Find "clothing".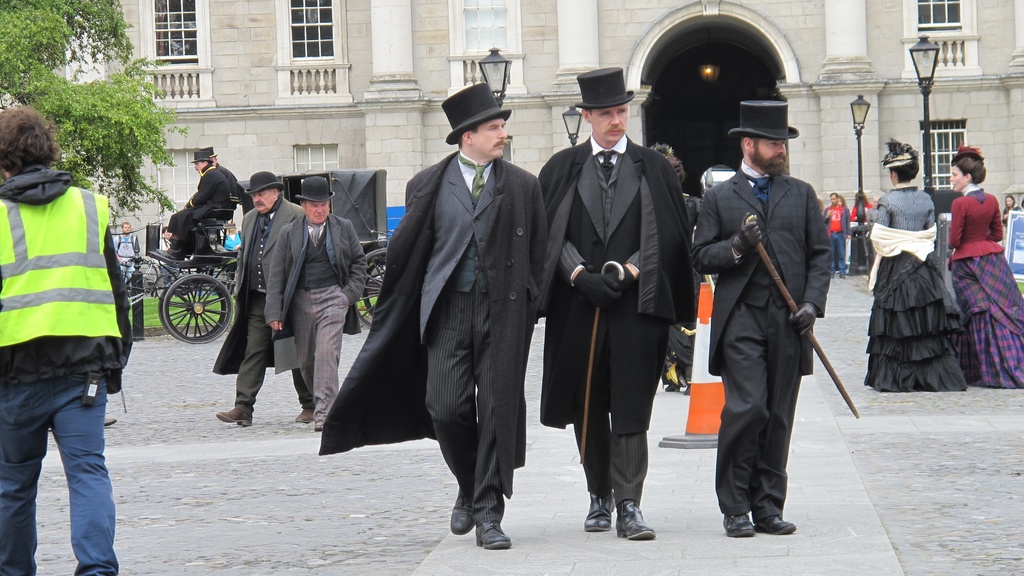
315:151:545:524.
